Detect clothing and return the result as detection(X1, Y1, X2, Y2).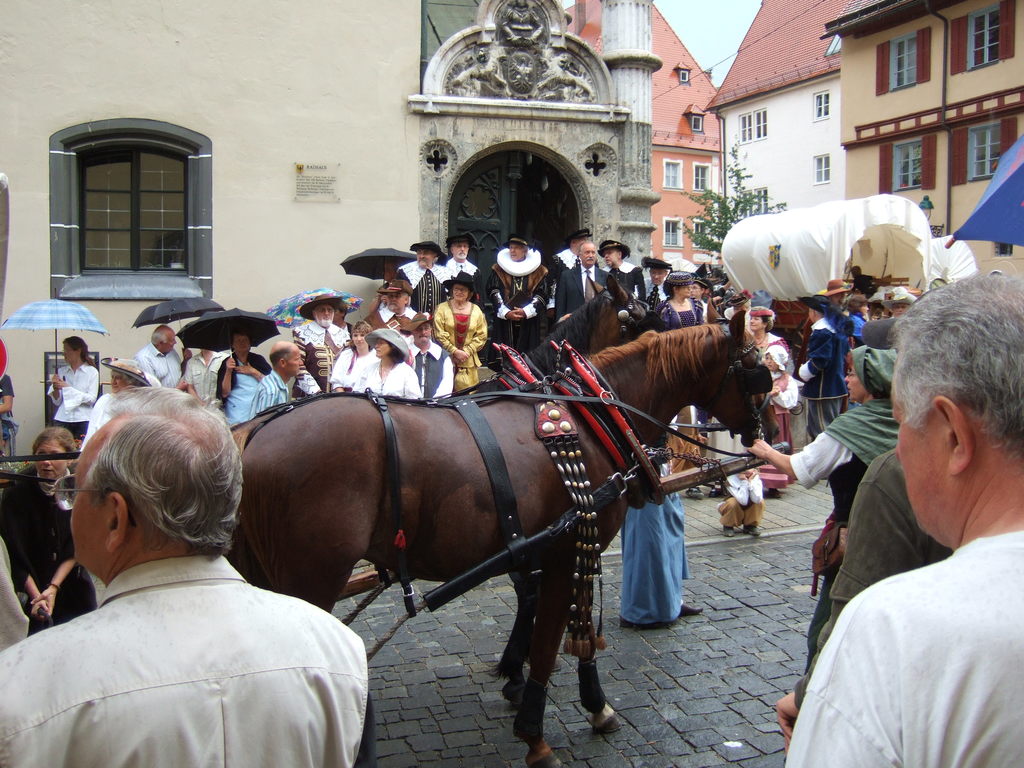
detection(292, 317, 350, 398).
